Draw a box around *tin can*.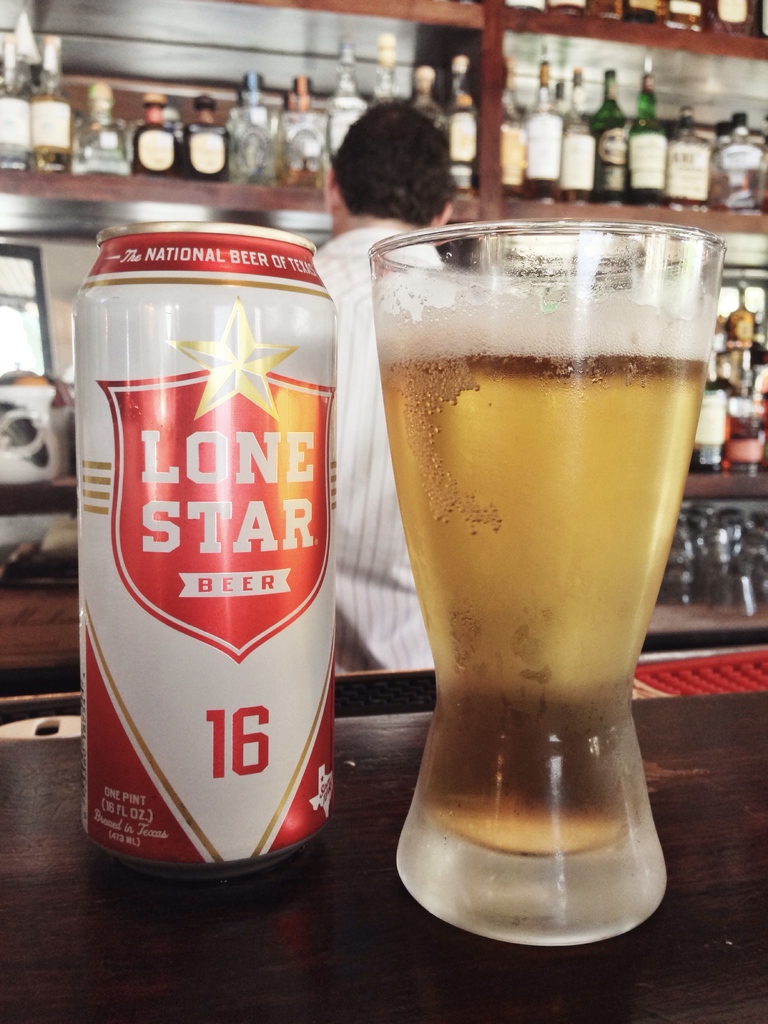
{"x1": 60, "y1": 209, "x2": 337, "y2": 870}.
